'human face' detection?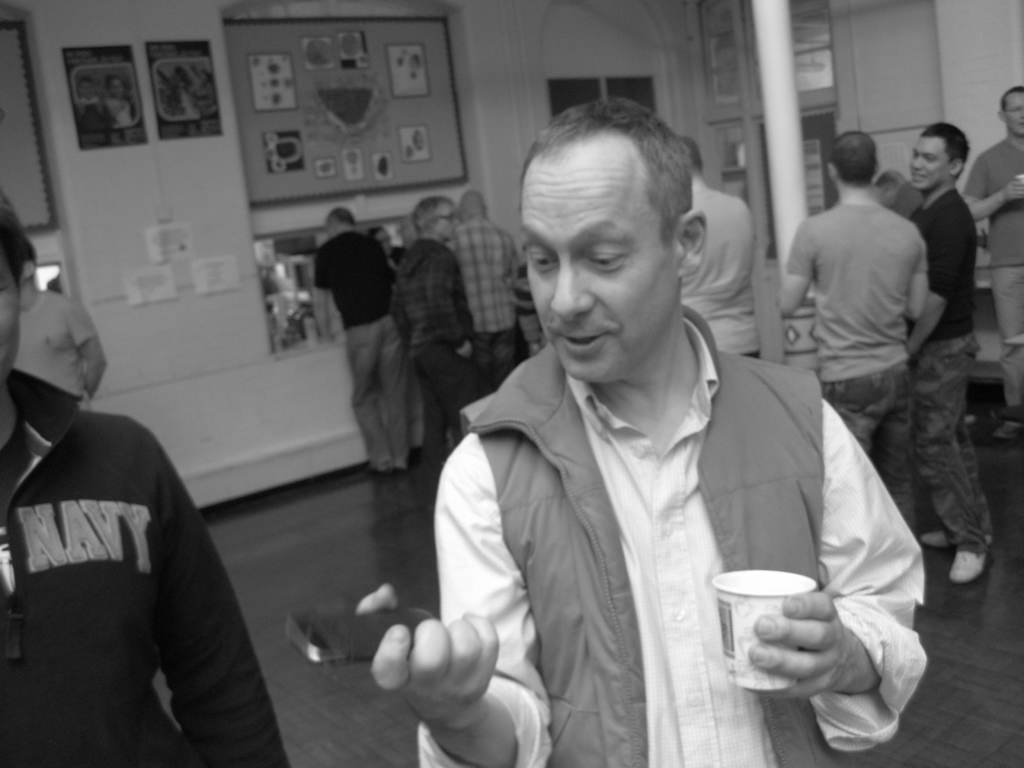
bbox=(0, 257, 20, 380)
